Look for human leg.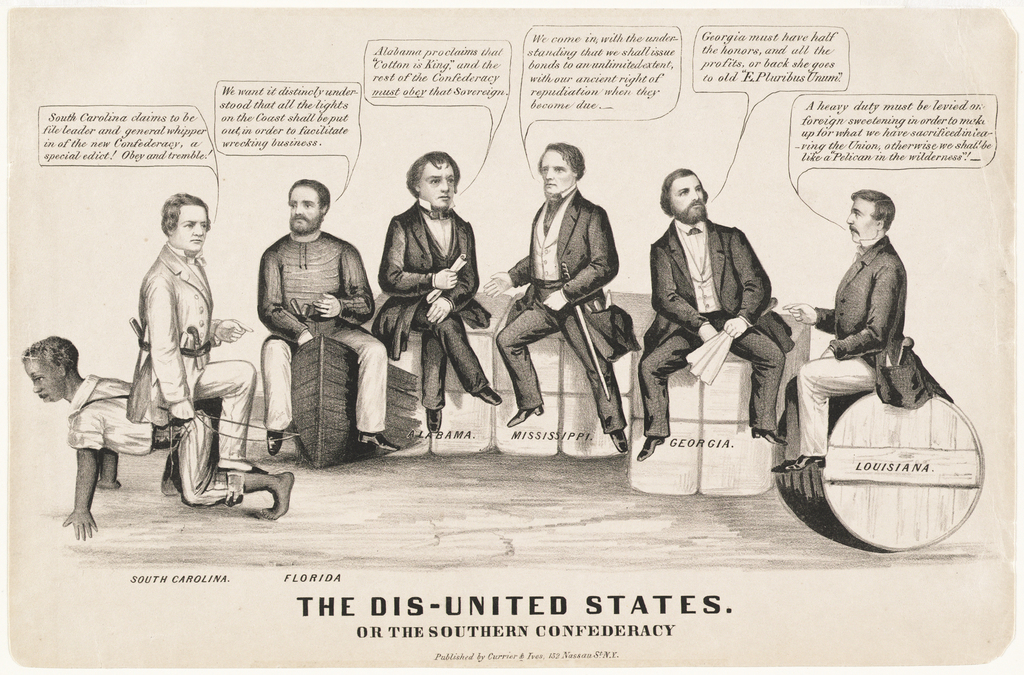
Found: {"left": 710, "top": 308, "right": 788, "bottom": 441}.
